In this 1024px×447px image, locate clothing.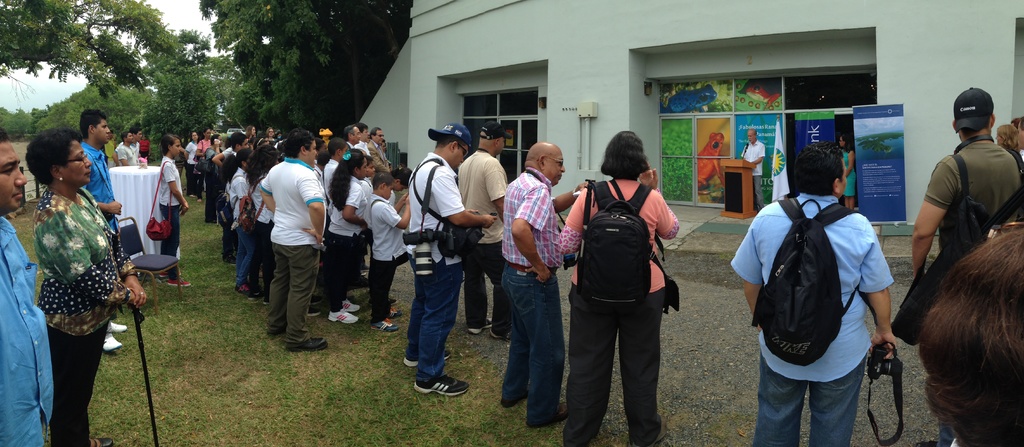
Bounding box: left=0, top=220, right=54, bottom=446.
